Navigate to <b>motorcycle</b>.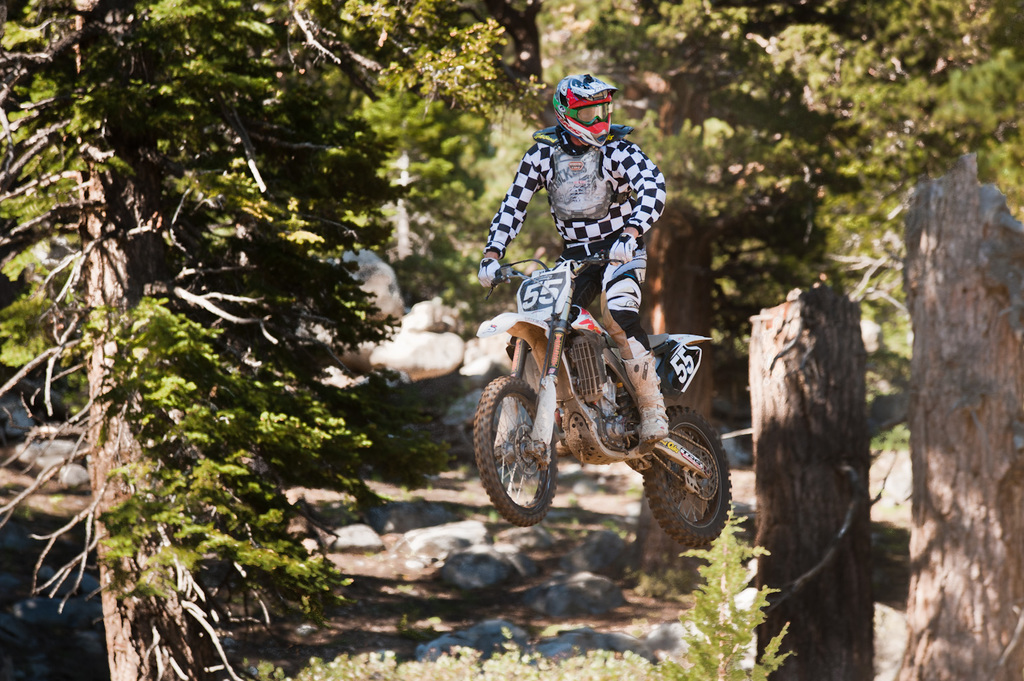
Navigation target: l=467, t=240, r=735, b=549.
